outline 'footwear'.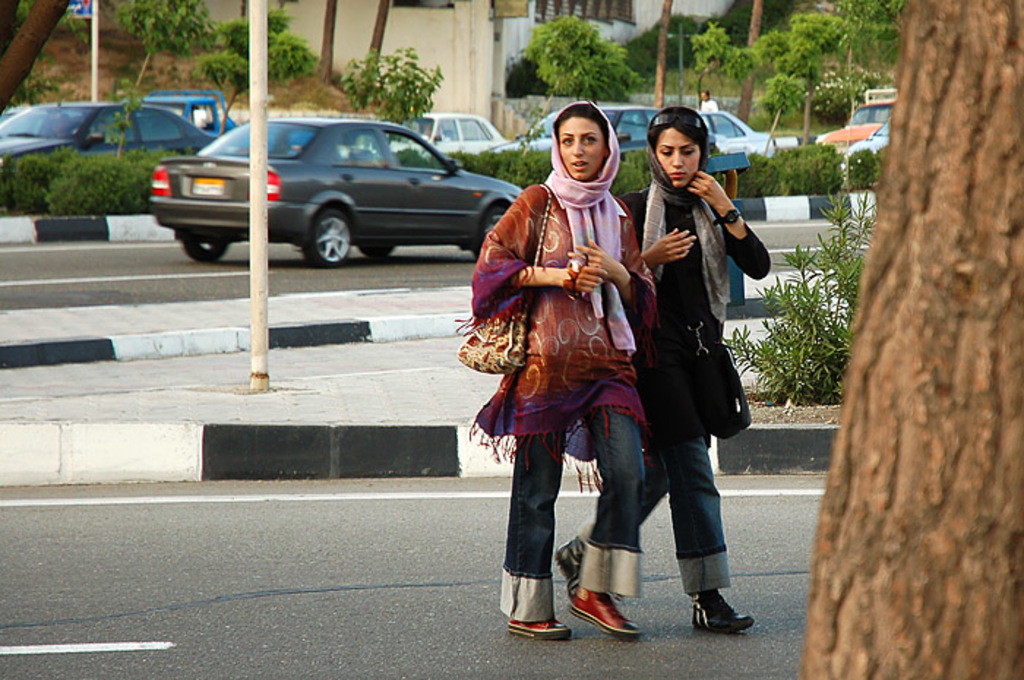
Outline: locate(569, 576, 639, 645).
